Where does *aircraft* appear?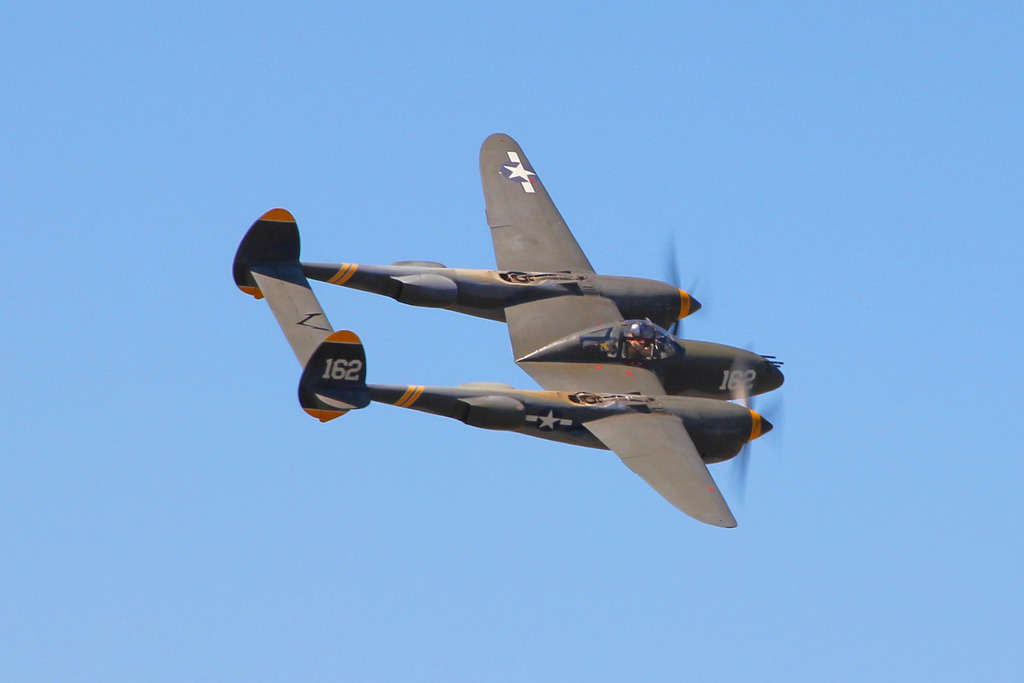
Appears at {"left": 233, "top": 133, "right": 785, "bottom": 529}.
